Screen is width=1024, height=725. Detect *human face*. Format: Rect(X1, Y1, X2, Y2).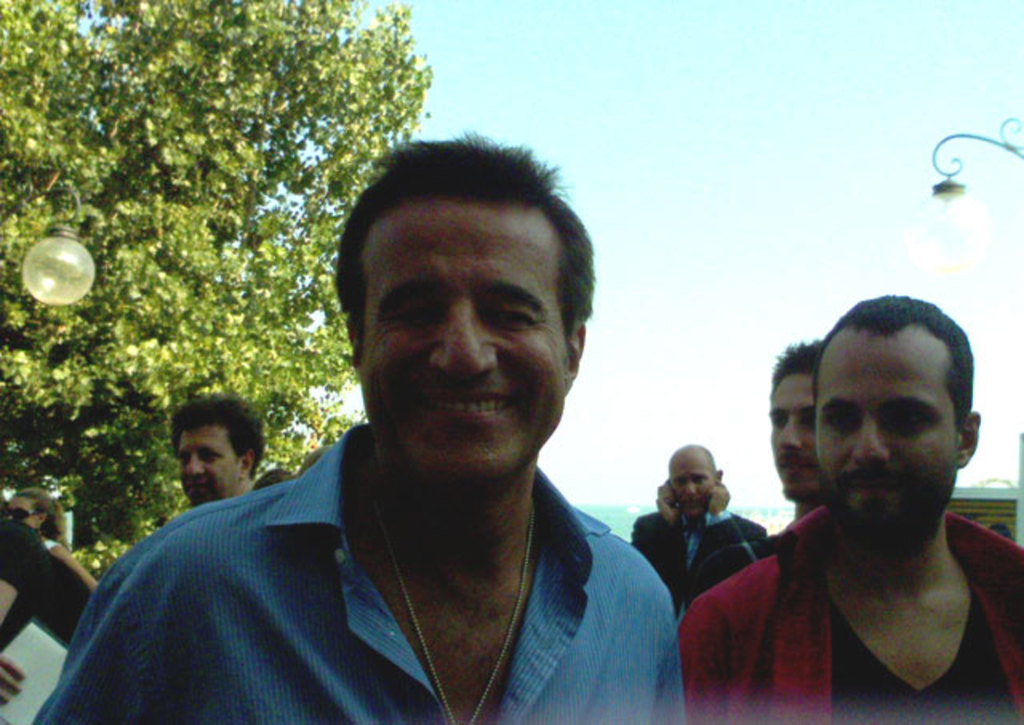
Rect(667, 453, 717, 519).
